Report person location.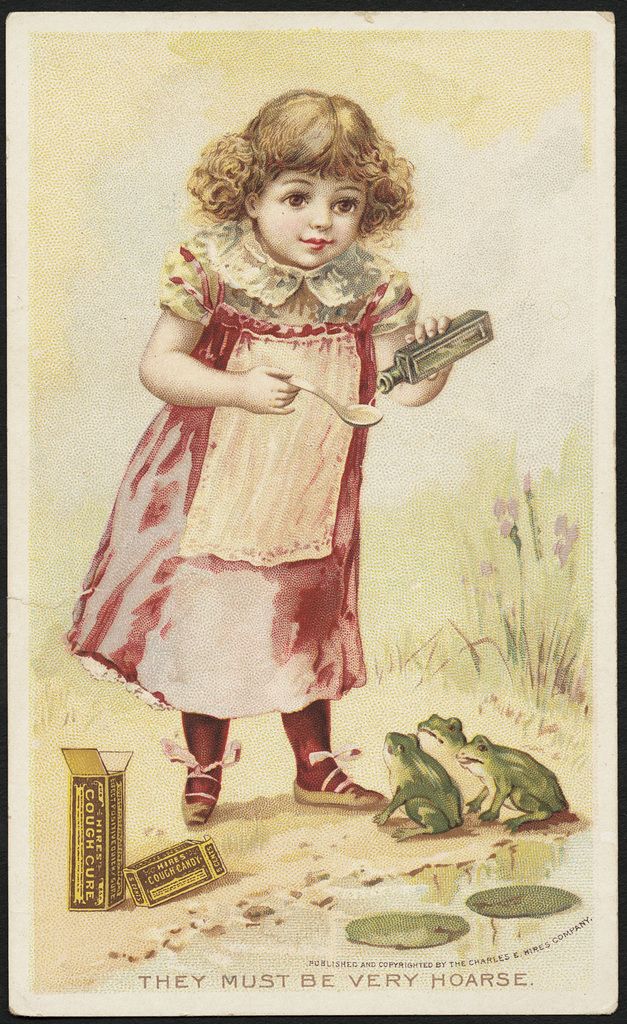
Report: [78, 96, 464, 860].
